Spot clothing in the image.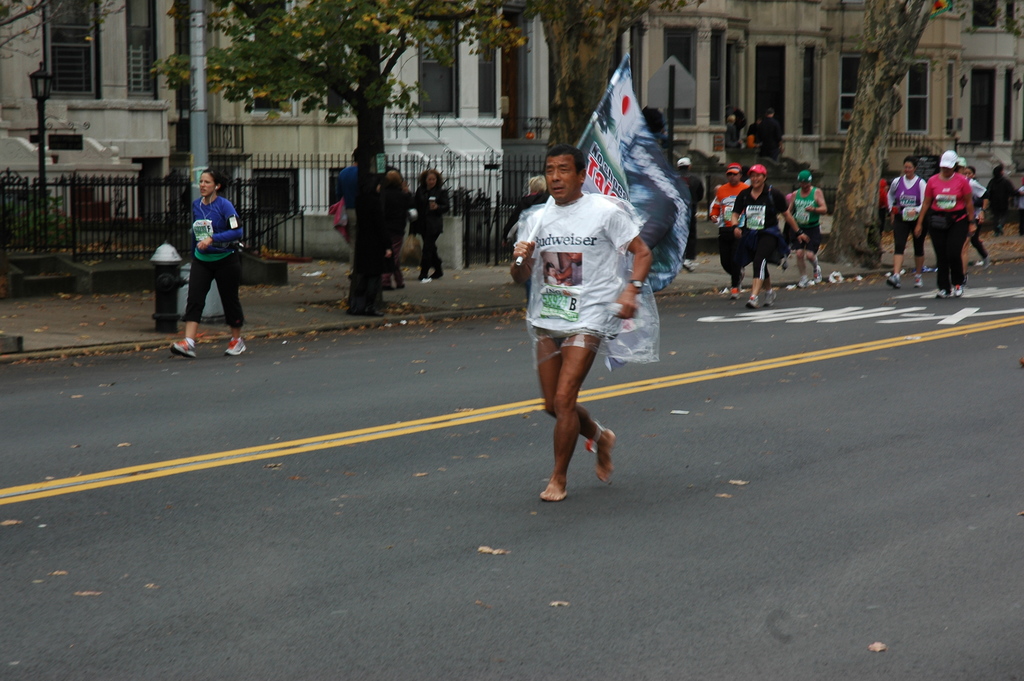
clothing found at rect(419, 187, 451, 277).
